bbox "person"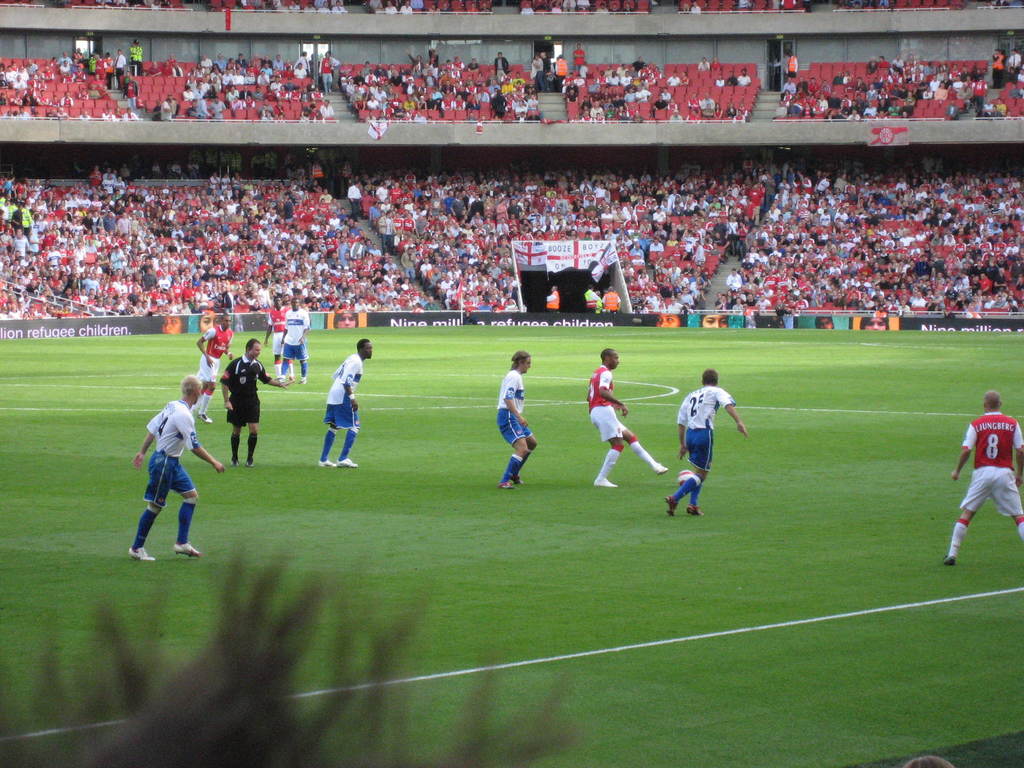
region(280, 294, 314, 395)
